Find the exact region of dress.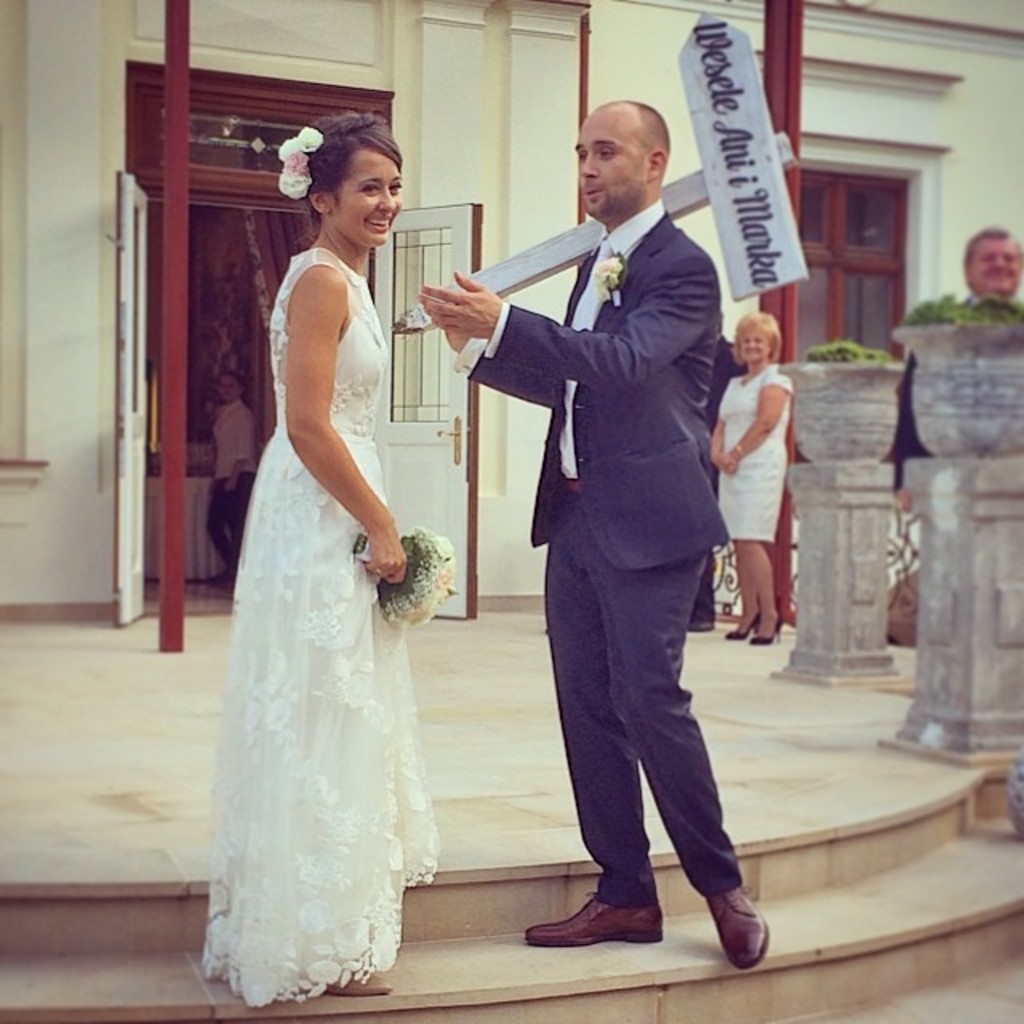
Exact region: (x1=717, y1=370, x2=797, y2=544).
